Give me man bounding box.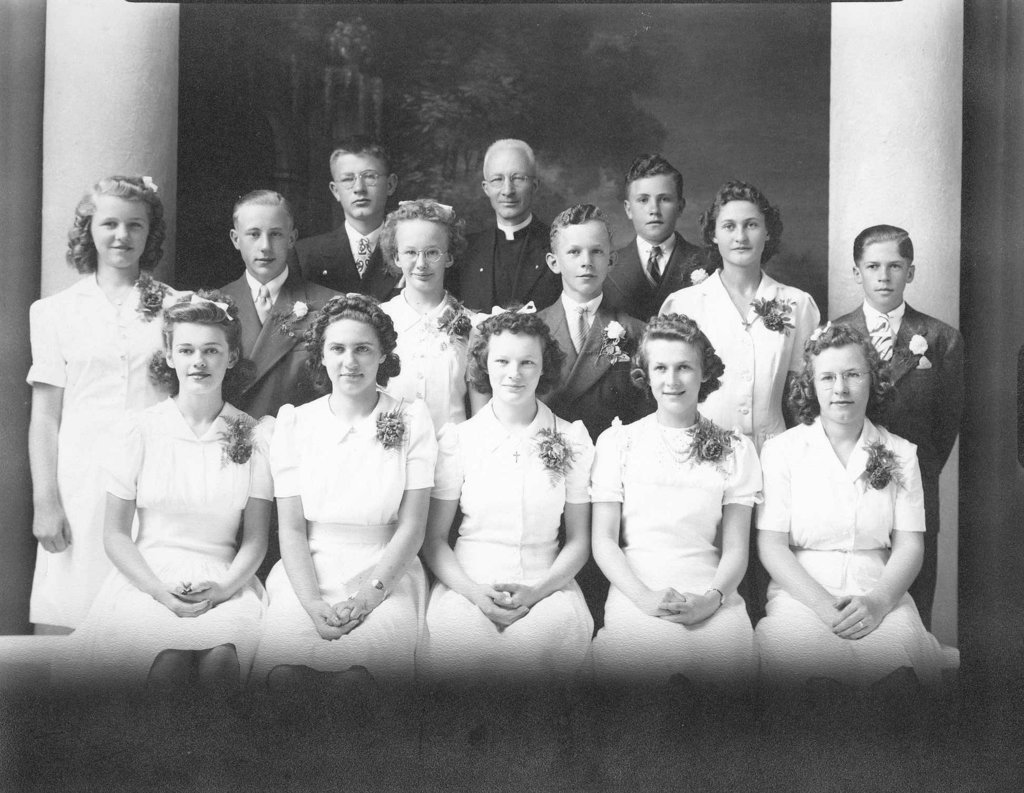
[796,224,977,620].
